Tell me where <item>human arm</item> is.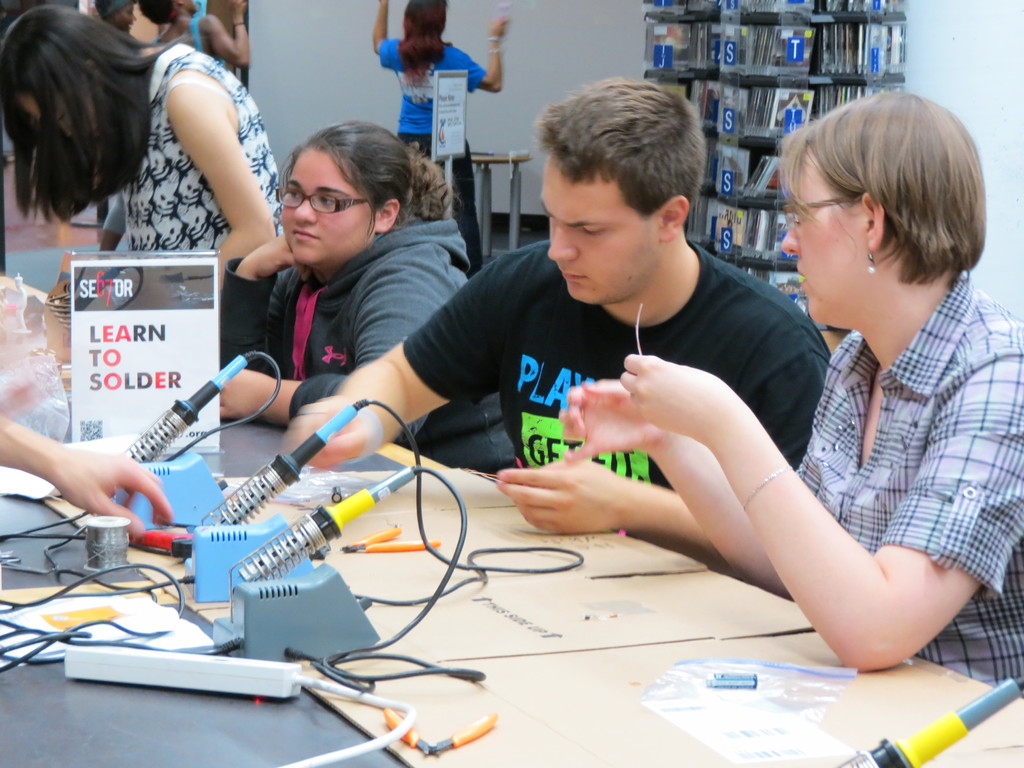
<item>human arm</item> is at {"left": 550, "top": 341, "right": 831, "bottom": 603}.
